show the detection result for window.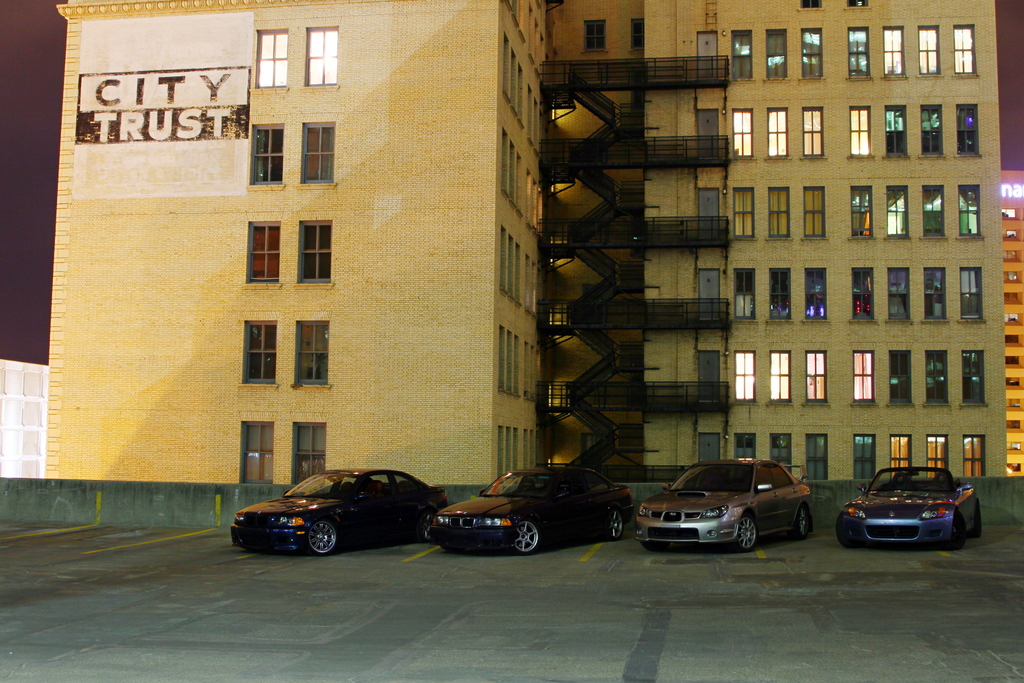
<box>804,111,822,153</box>.
